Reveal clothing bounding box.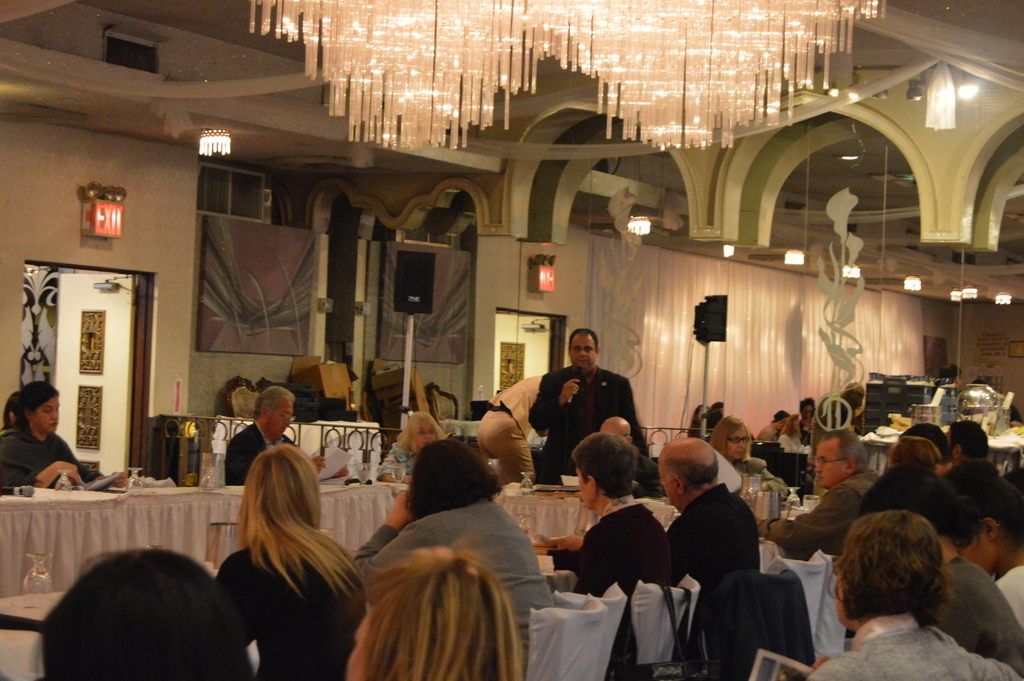
Revealed: rect(216, 535, 362, 680).
